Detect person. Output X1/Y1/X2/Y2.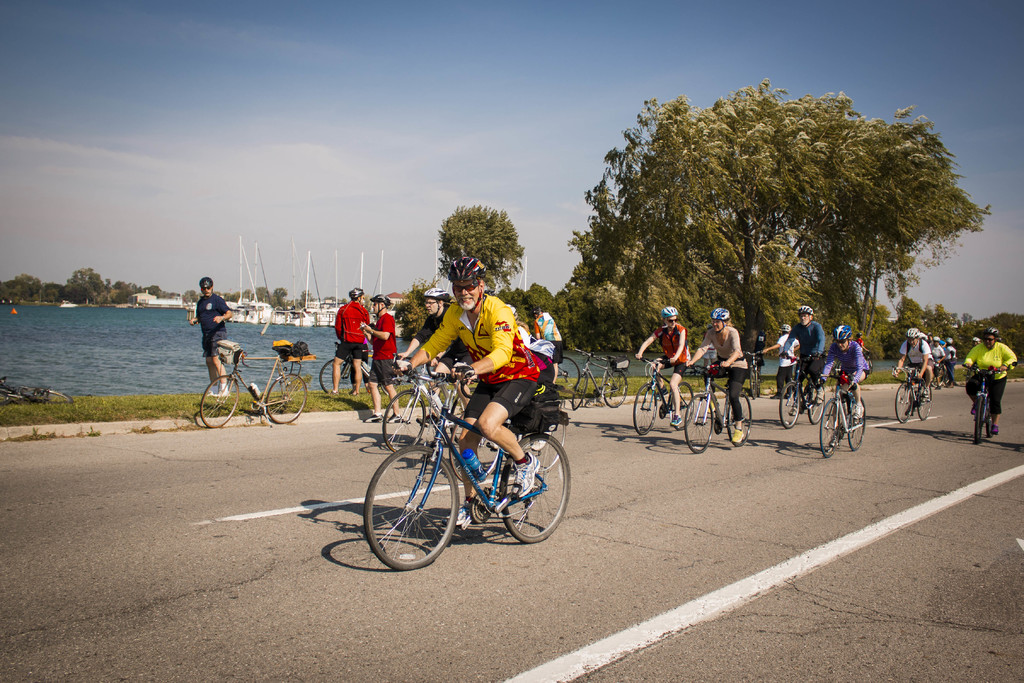
178/273/236/402.
